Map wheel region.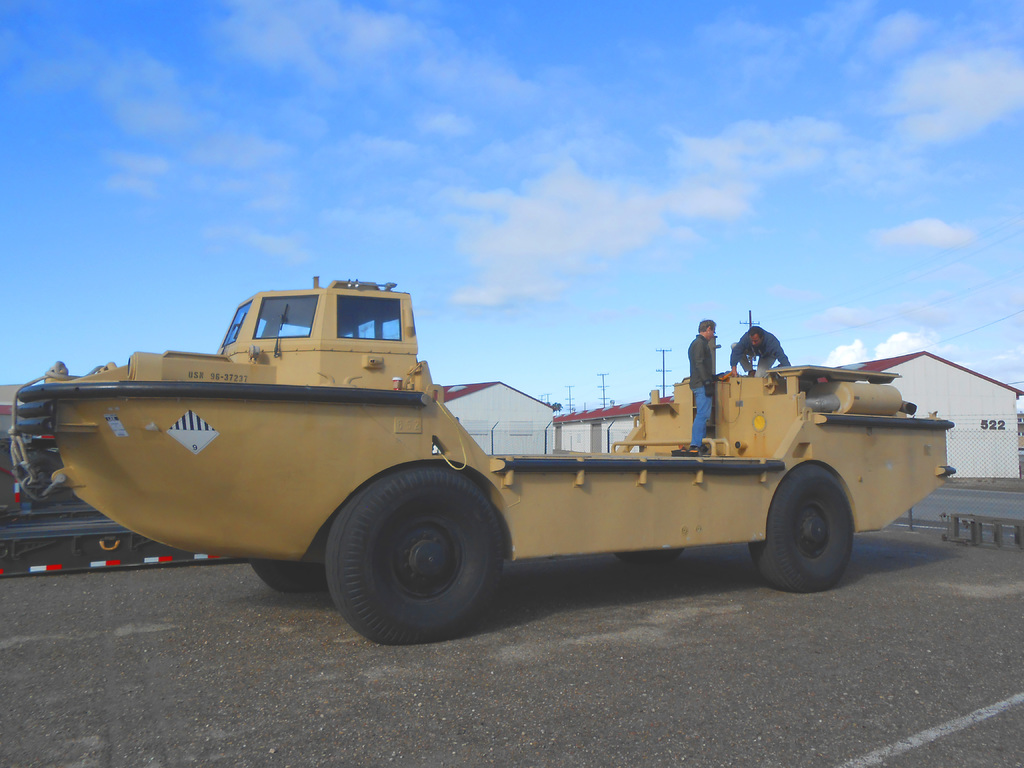
Mapped to {"left": 615, "top": 550, "right": 686, "bottom": 564}.
